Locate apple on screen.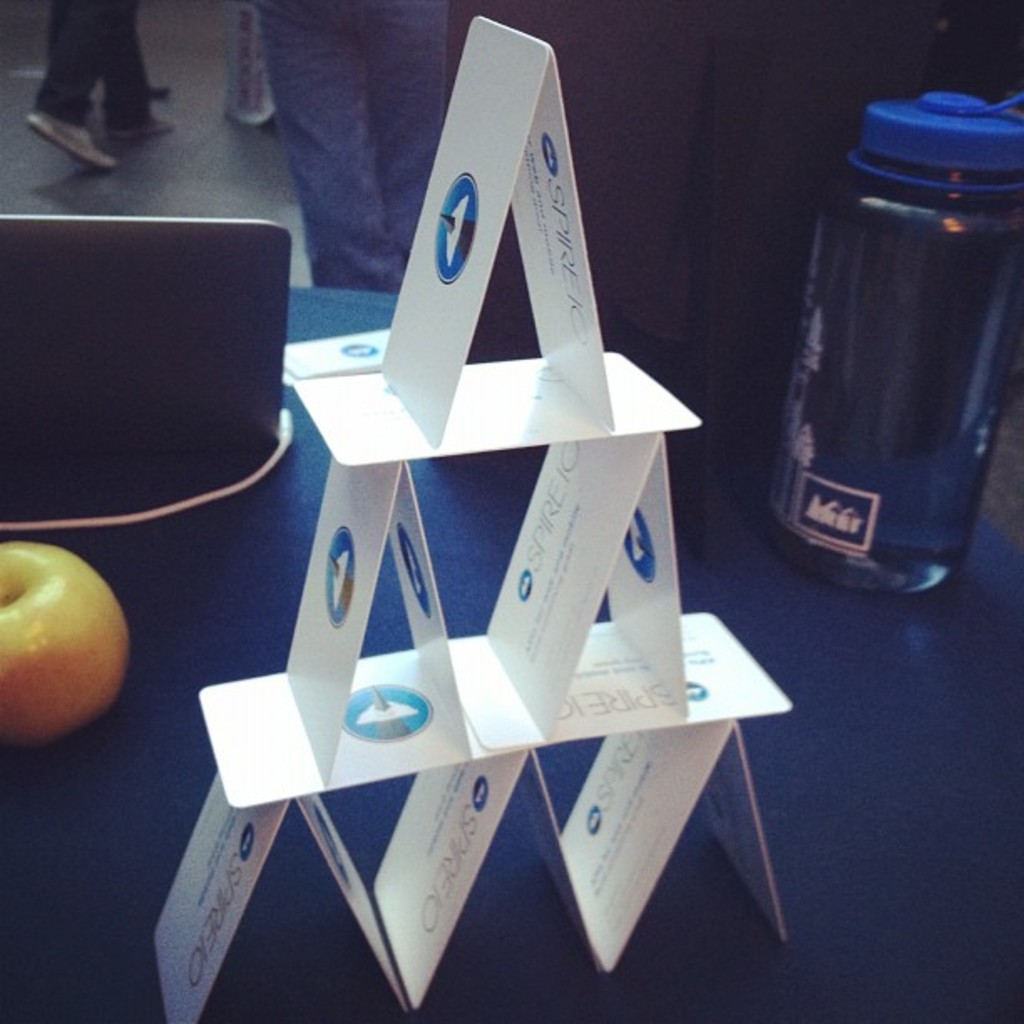
On screen at Rect(0, 554, 146, 753).
